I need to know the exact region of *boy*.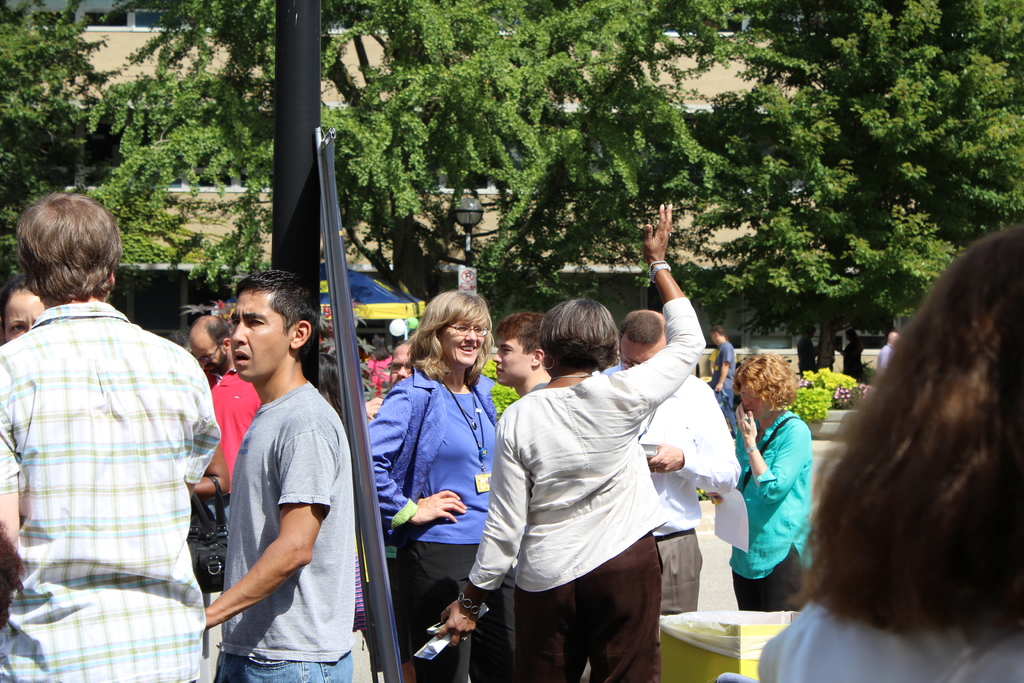
Region: region(186, 264, 368, 665).
